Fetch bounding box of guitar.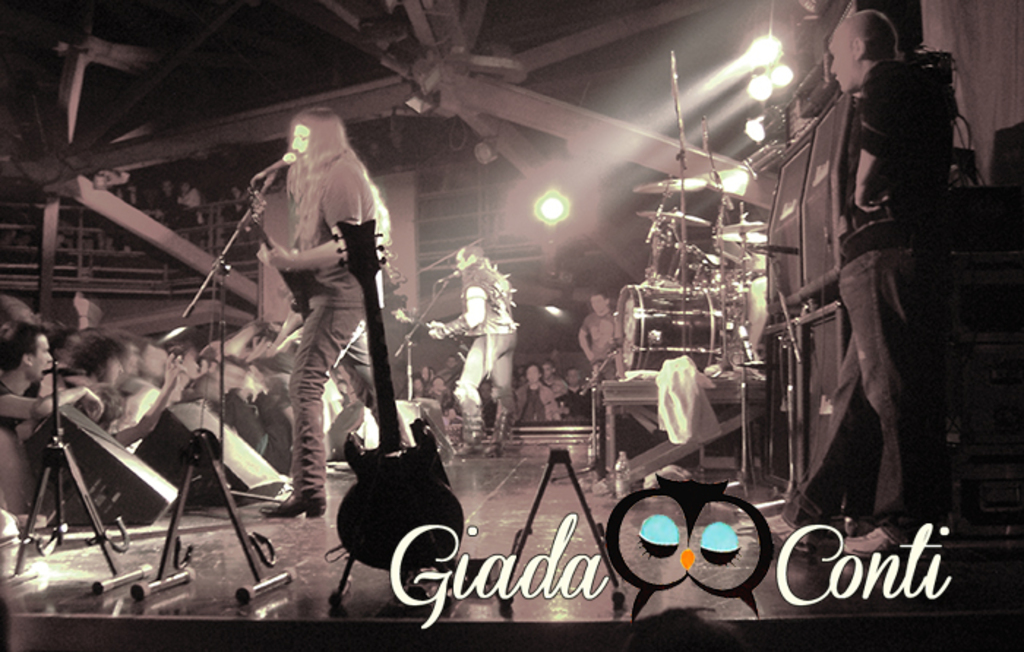
Bbox: <region>319, 218, 470, 580</region>.
